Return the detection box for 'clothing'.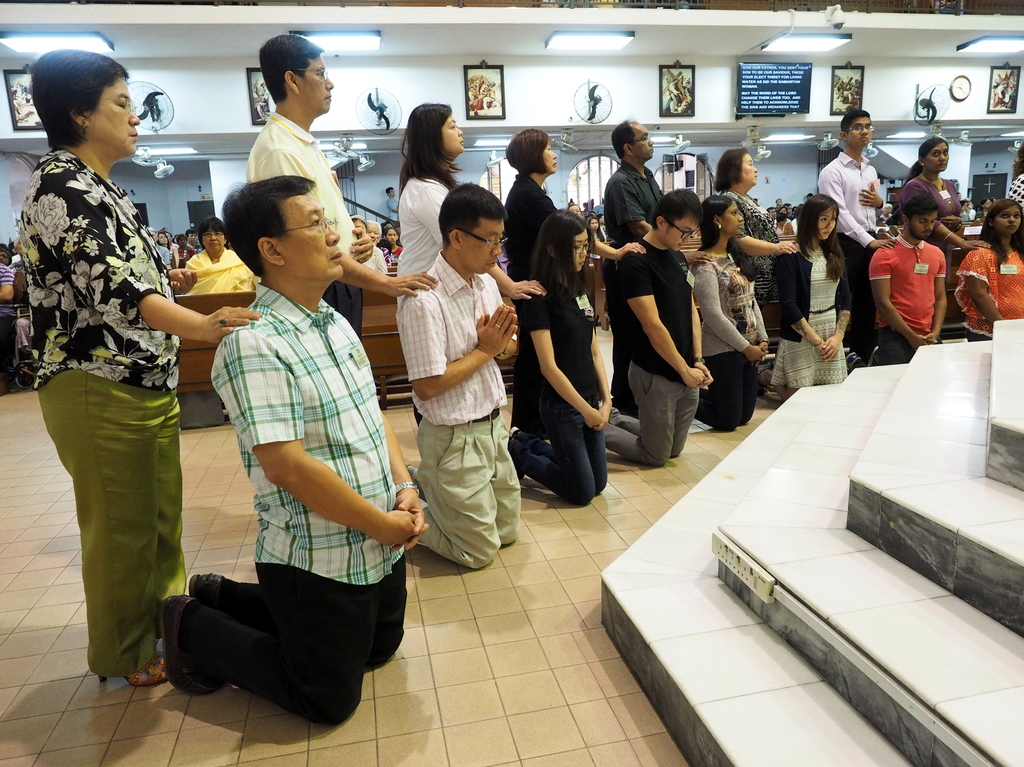
(left=184, top=252, right=257, bottom=273).
